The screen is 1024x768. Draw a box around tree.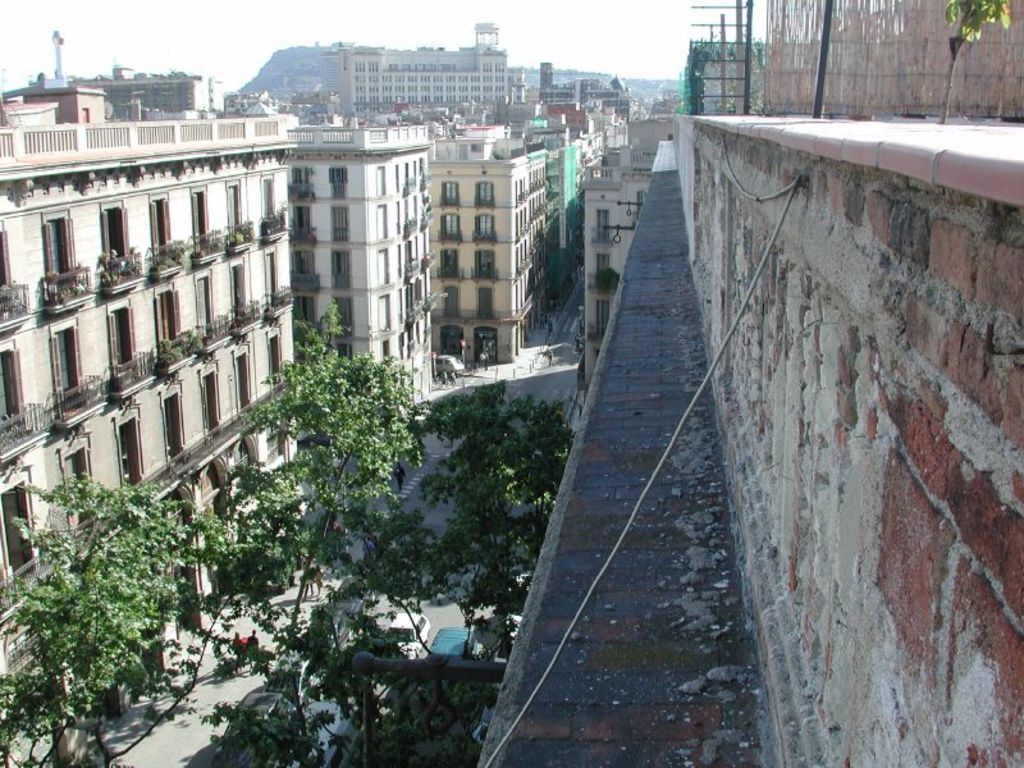
<bbox>330, 372, 584, 666</bbox>.
